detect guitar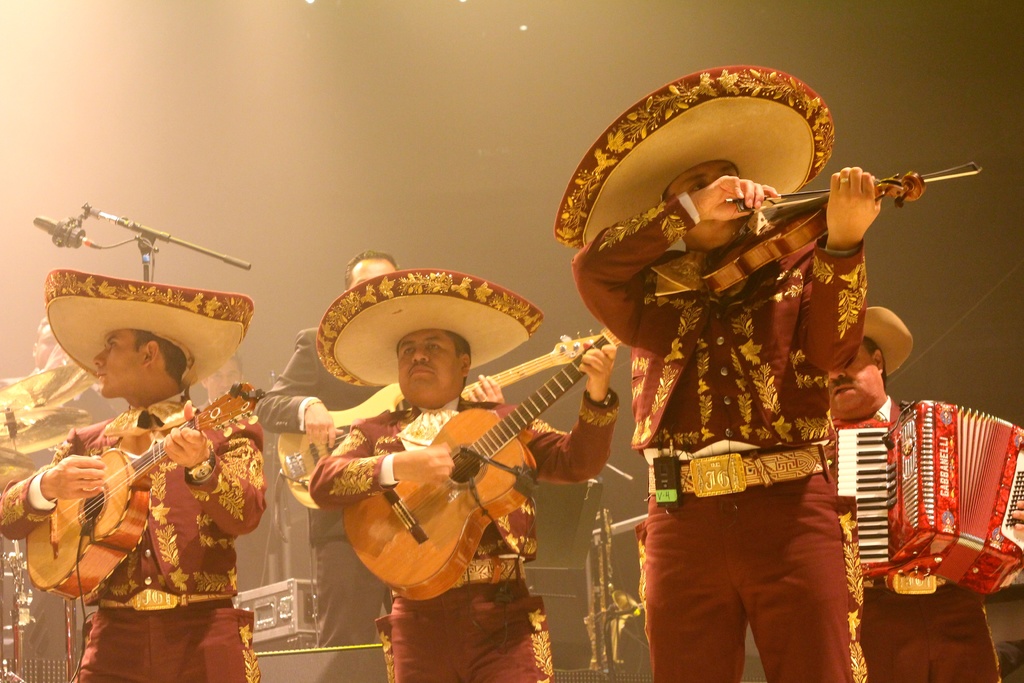
{"left": 269, "top": 328, "right": 618, "bottom": 522}
